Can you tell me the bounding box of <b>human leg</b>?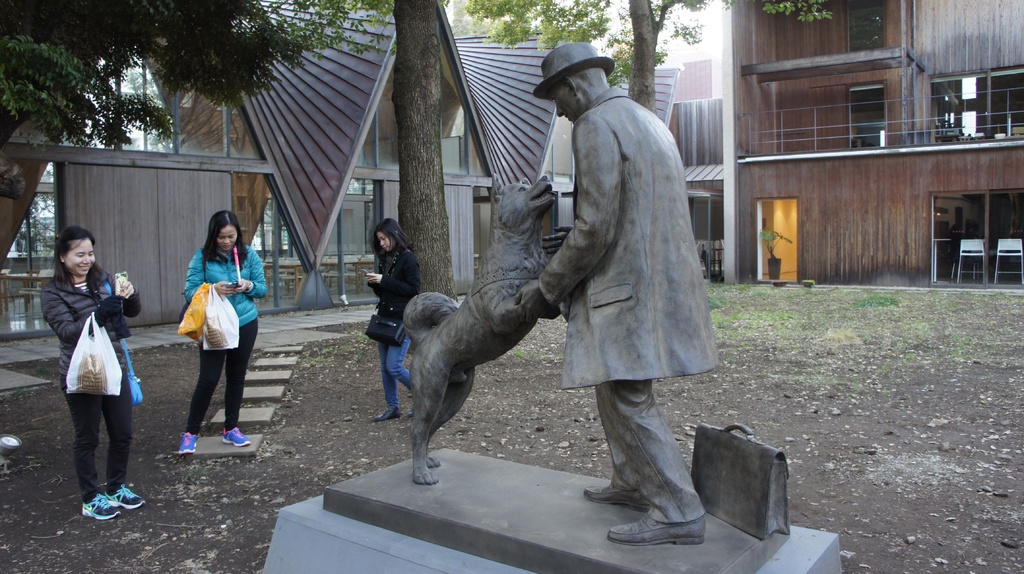
225/324/257/449.
